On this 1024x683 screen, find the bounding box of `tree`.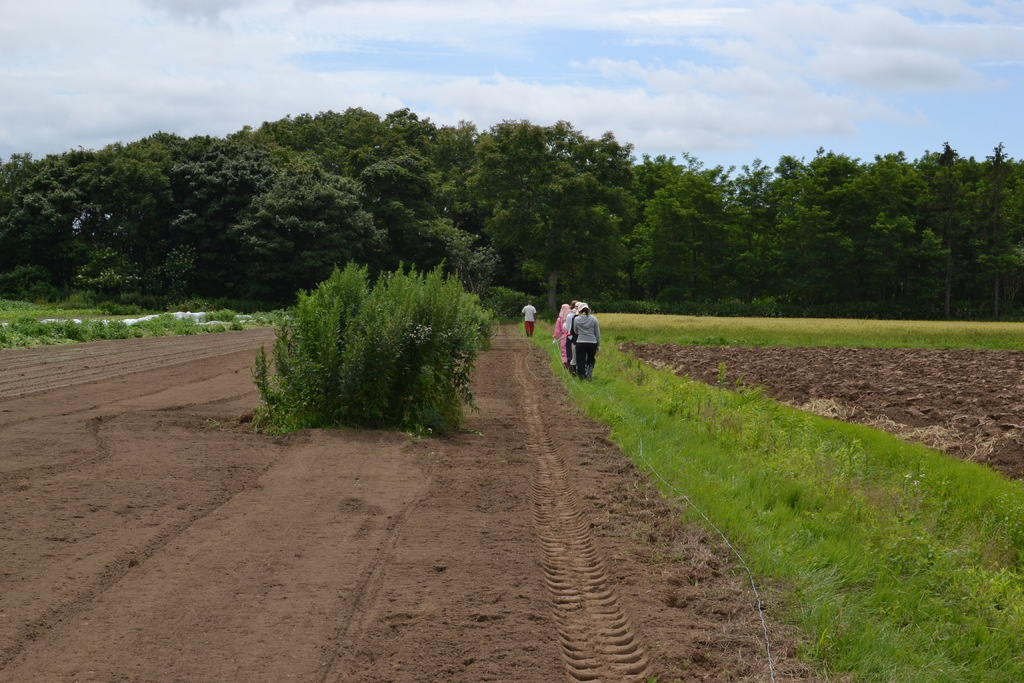
Bounding box: bbox=[250, 261, 496, 434].
